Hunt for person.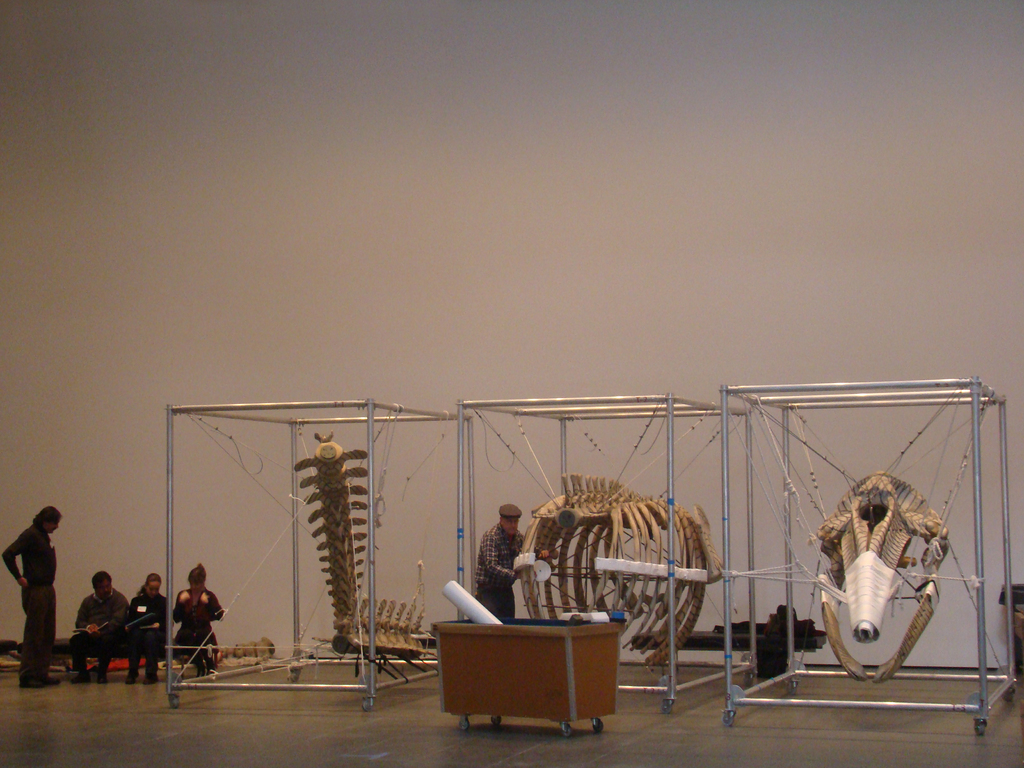
Hunted down at (472, 502, 526, 619).
